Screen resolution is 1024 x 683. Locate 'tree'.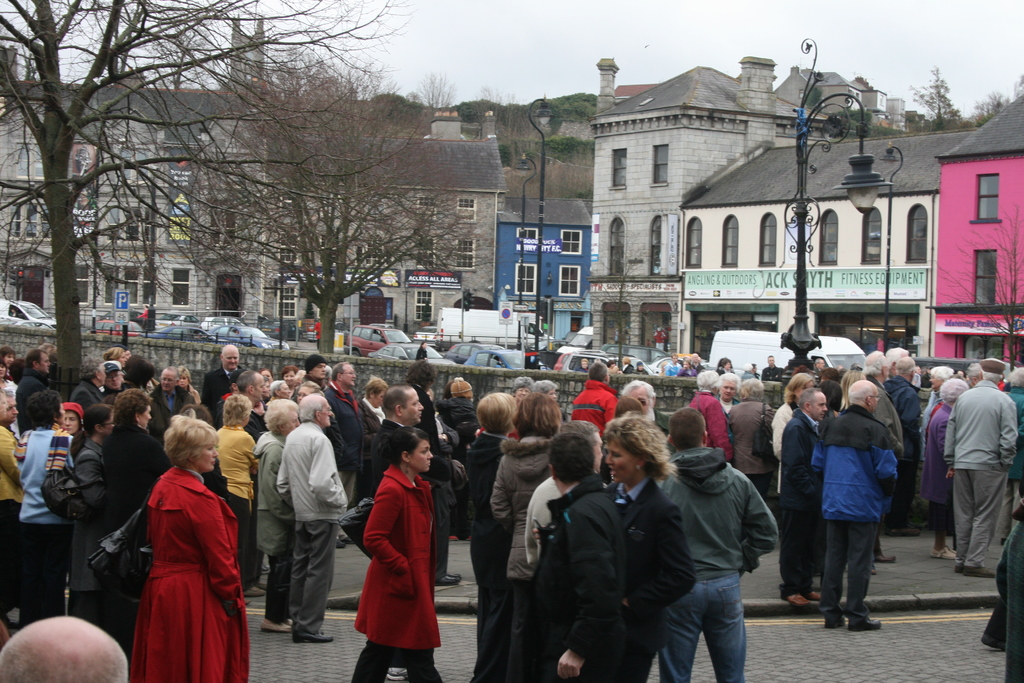
(x1=916, y1=49, x2=964, y2=139).
